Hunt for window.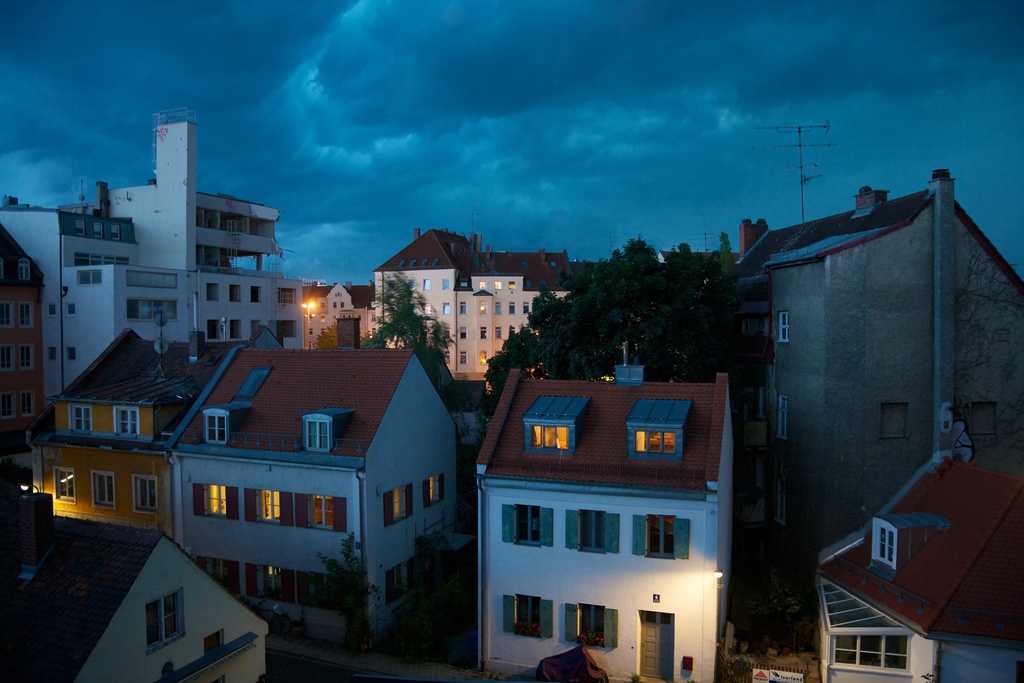
Hunted down at l=481, t=284, r=488, b=292.
